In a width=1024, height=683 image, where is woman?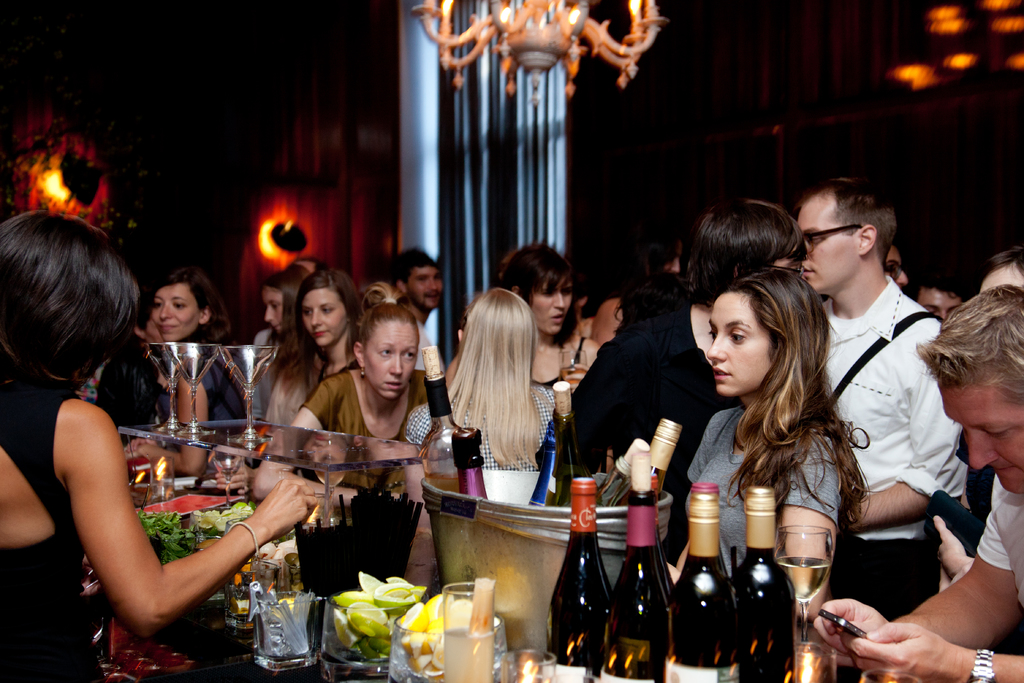
bbox=[252, 303, 433, 513].
